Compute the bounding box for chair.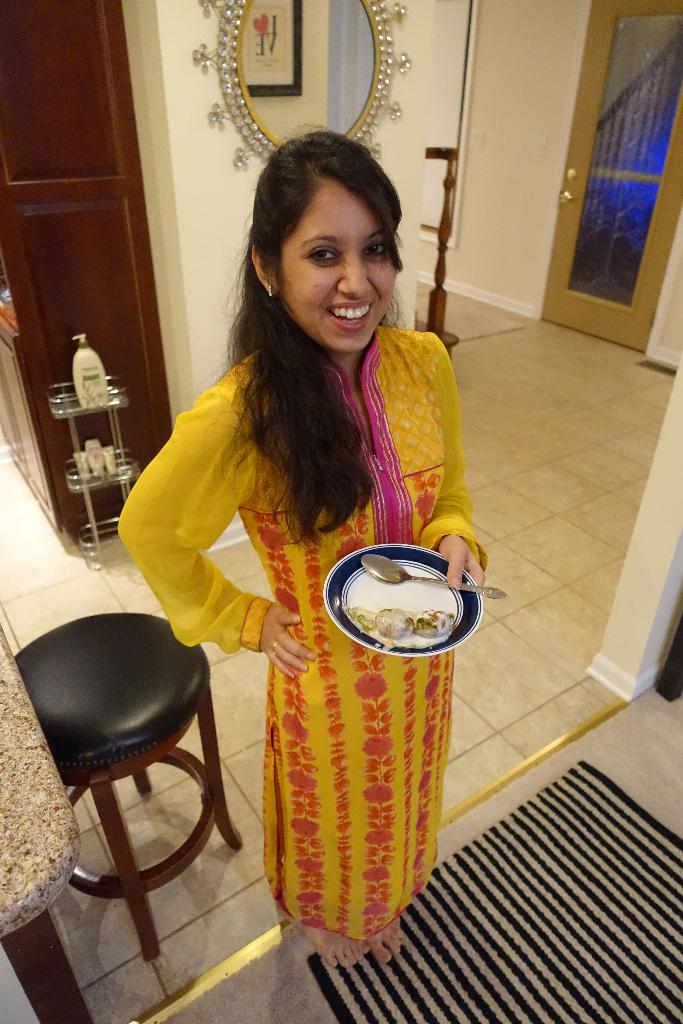
[17,610,244,966].
